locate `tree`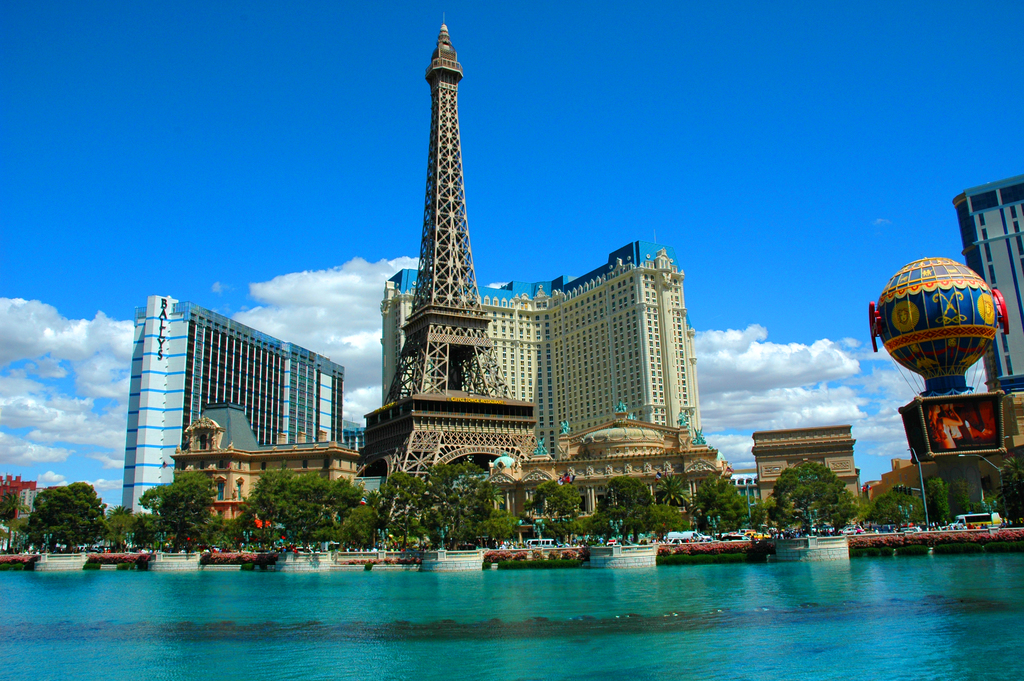
(404, 457, 496, 546)
